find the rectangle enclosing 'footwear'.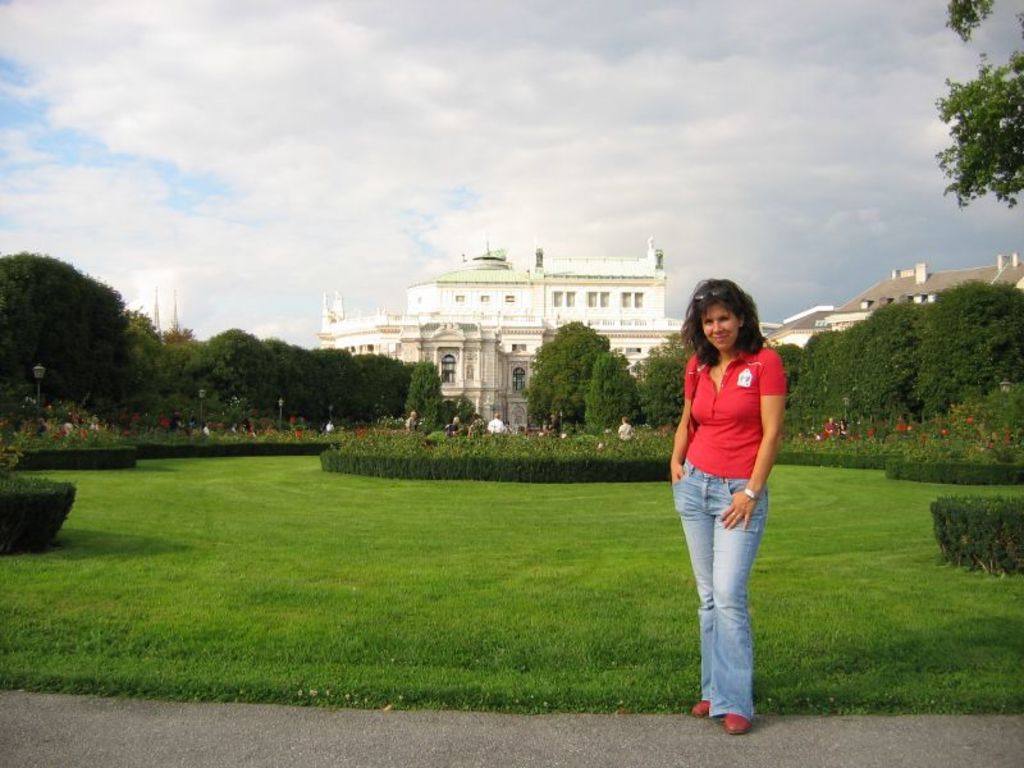
(left=691, top=700, right=712, bottom=716).
